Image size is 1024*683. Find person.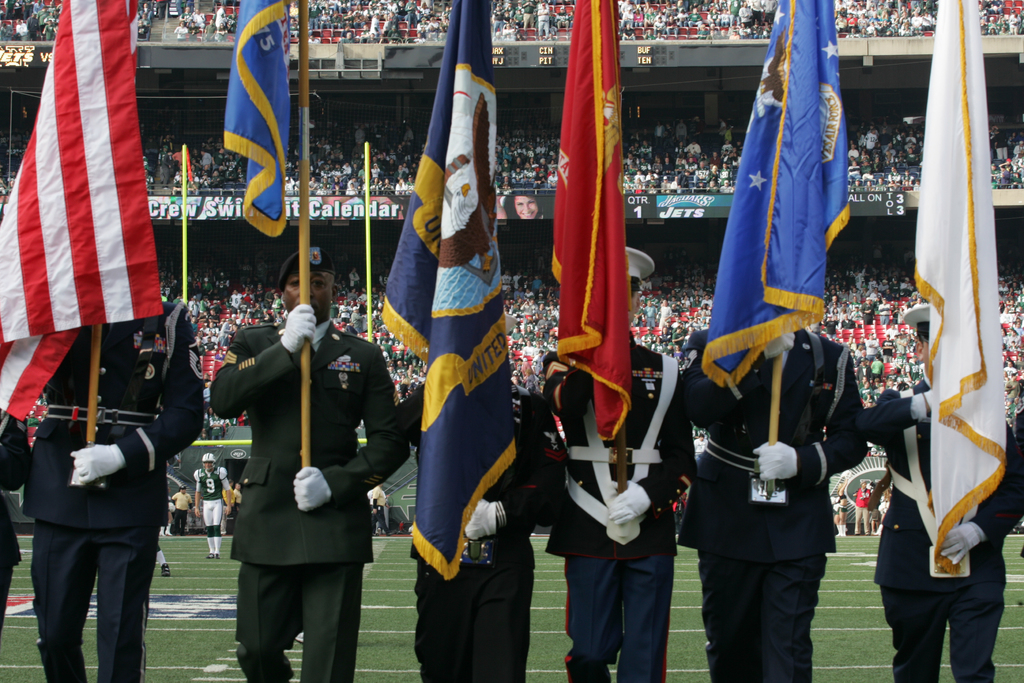
x1=547 y1=245 x2=696 y2=682.
